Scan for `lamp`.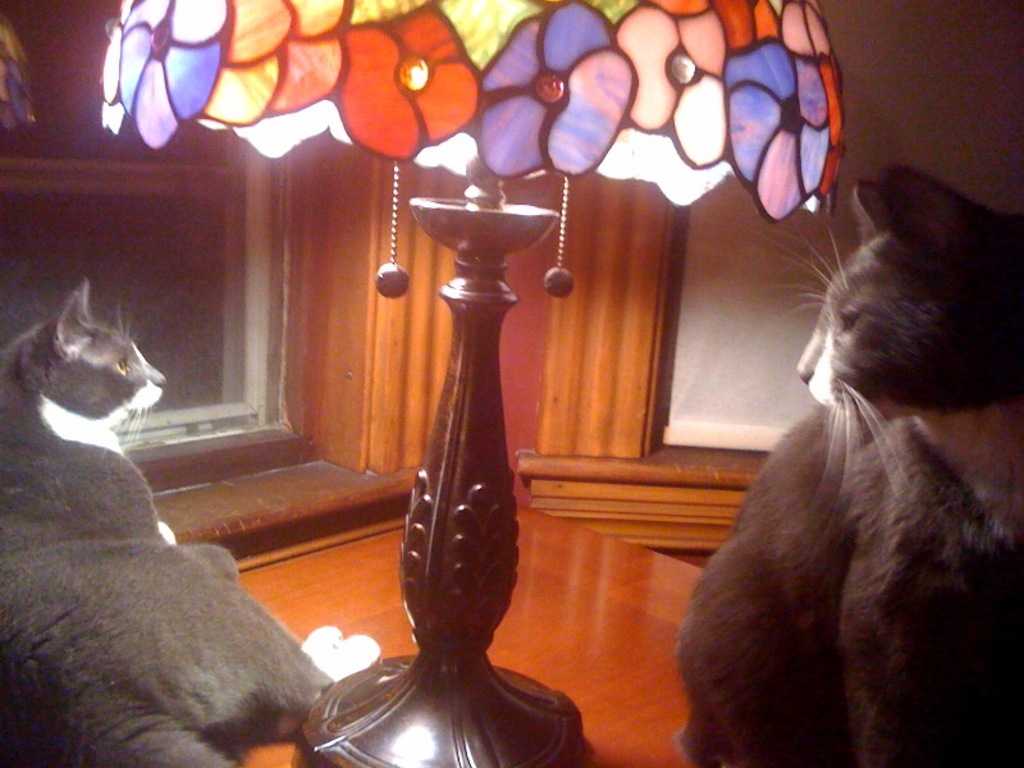
Scan result: l=0, t=10, r=35, b=128.
